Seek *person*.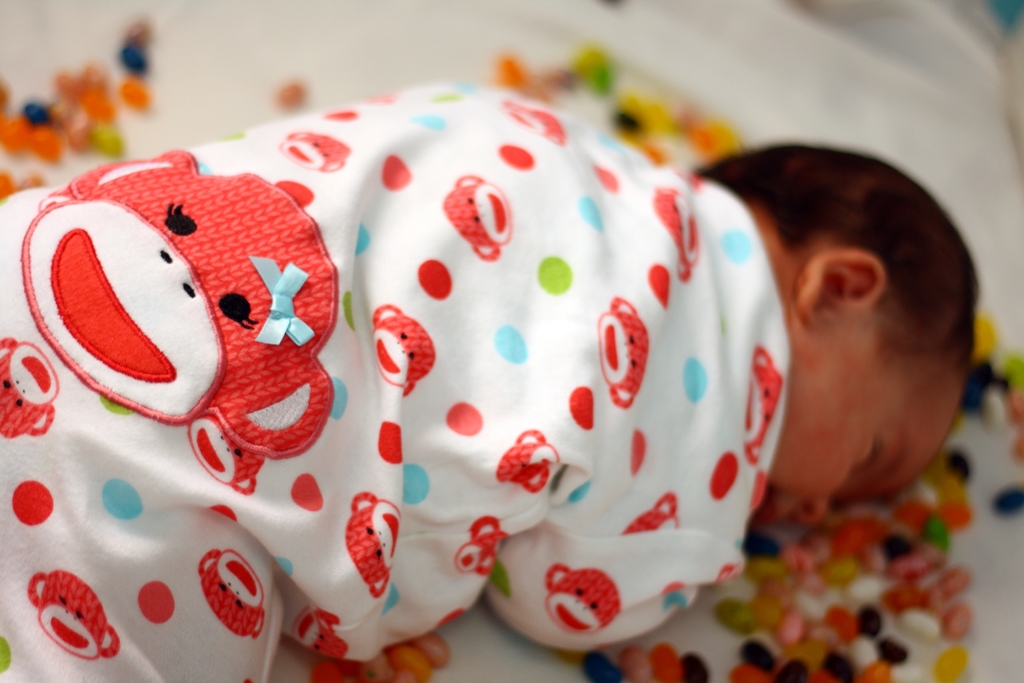
(left=96, top=30, right=855, bottom=682).
